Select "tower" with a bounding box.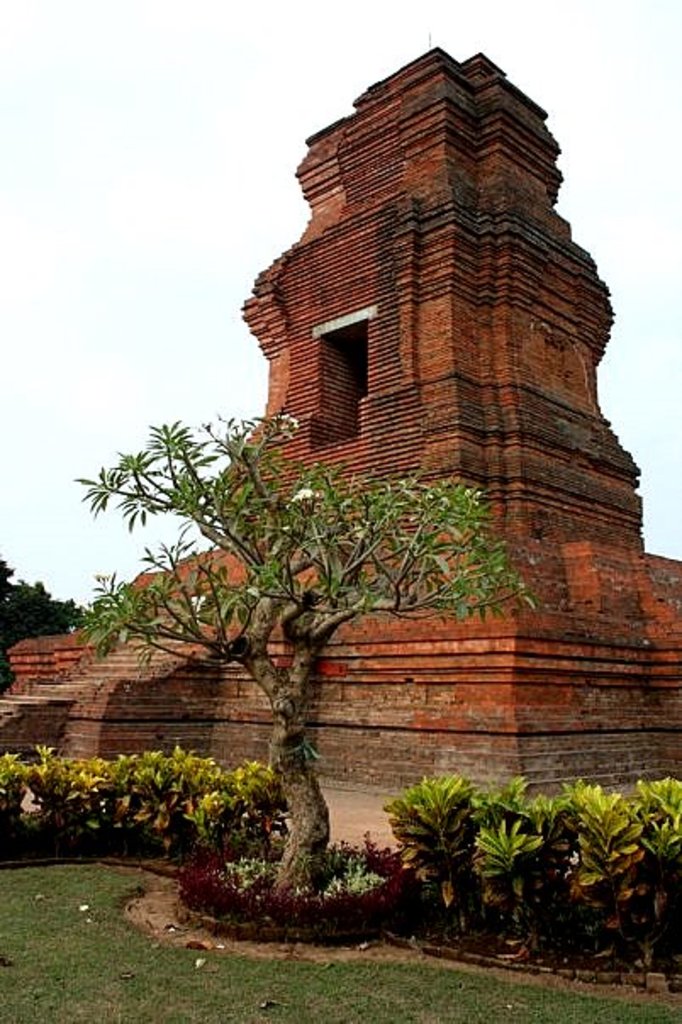
(left=238, top=44, right=634, bottom=524).
